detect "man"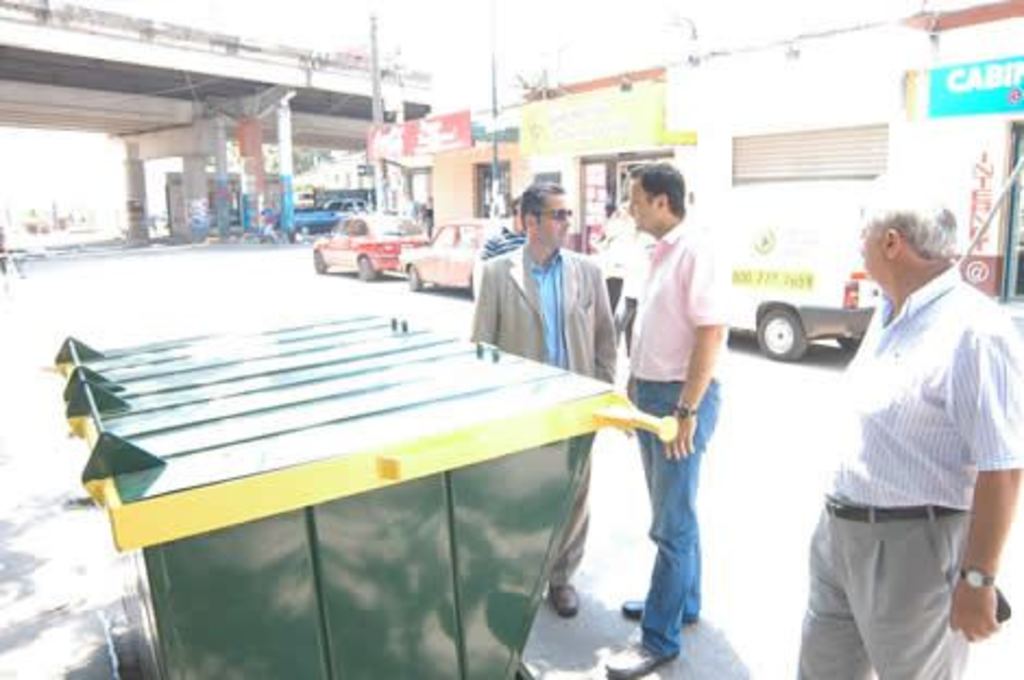
rect(795, 172, 1011, 665)
